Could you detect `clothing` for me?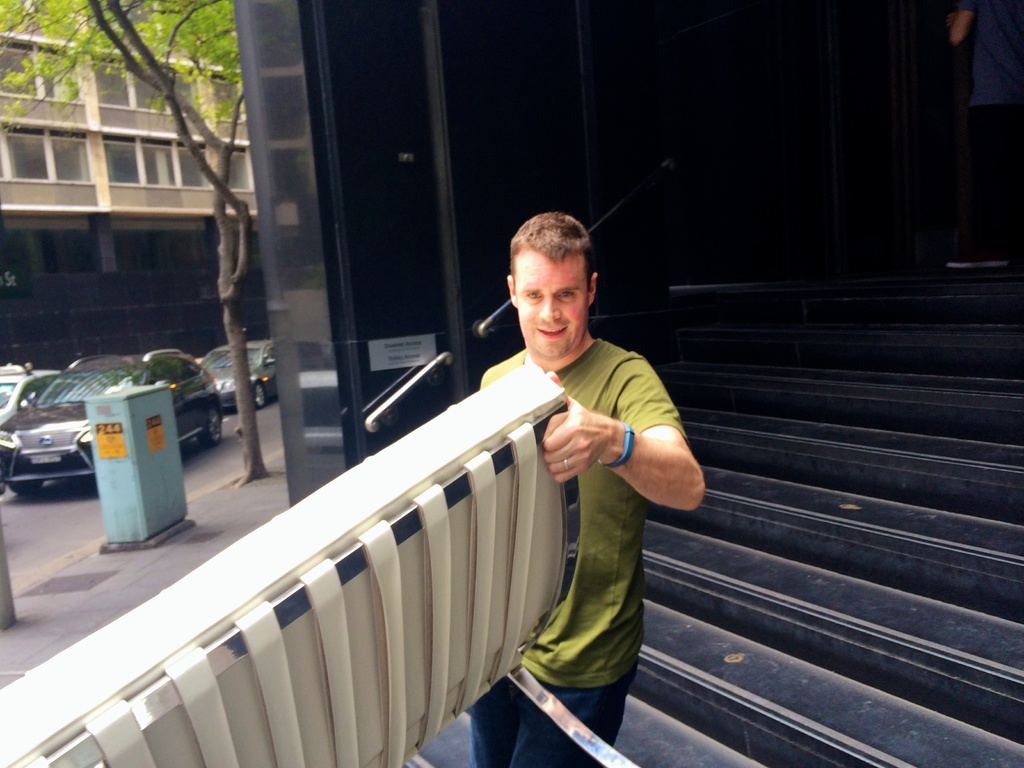
Detection result: BBox(467, 674, 630, 767).
